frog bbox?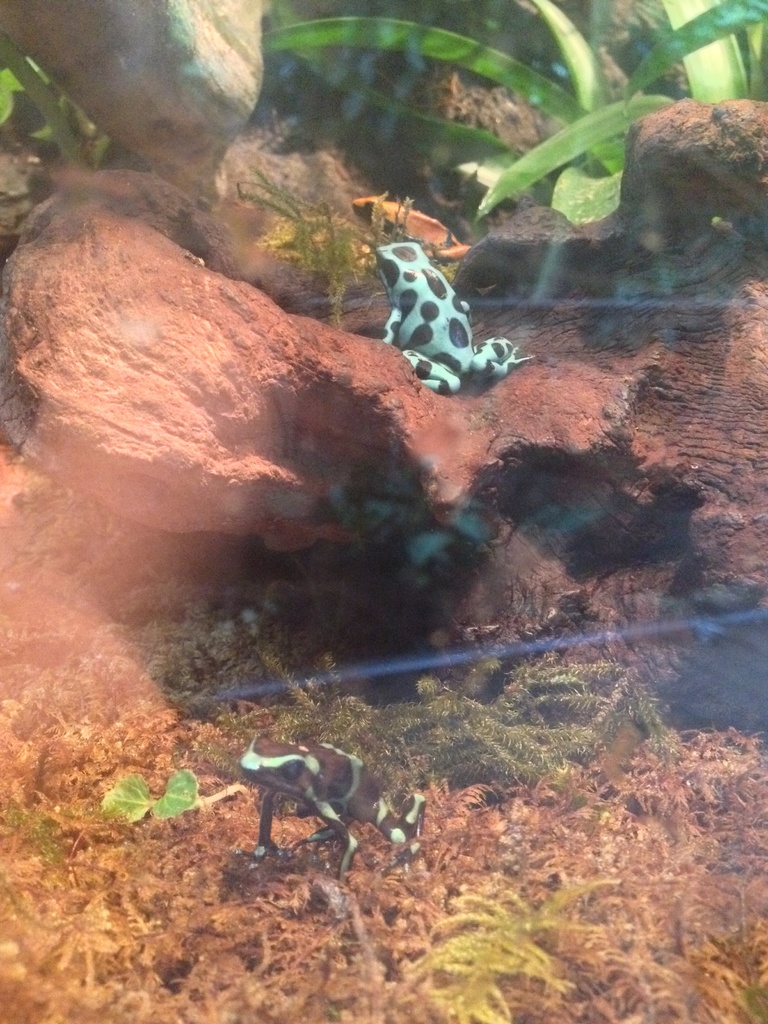
pyautogui.locateOnScreen(375, 235, 536, 392)
